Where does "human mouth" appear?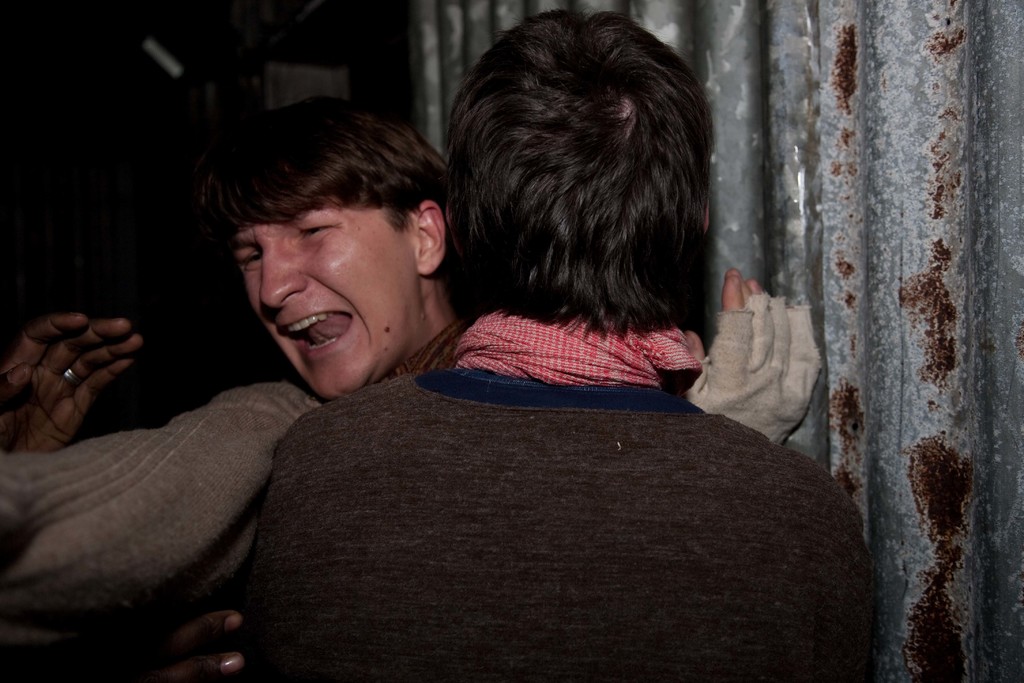
Appears at box=[276, 309, 356, 361].
